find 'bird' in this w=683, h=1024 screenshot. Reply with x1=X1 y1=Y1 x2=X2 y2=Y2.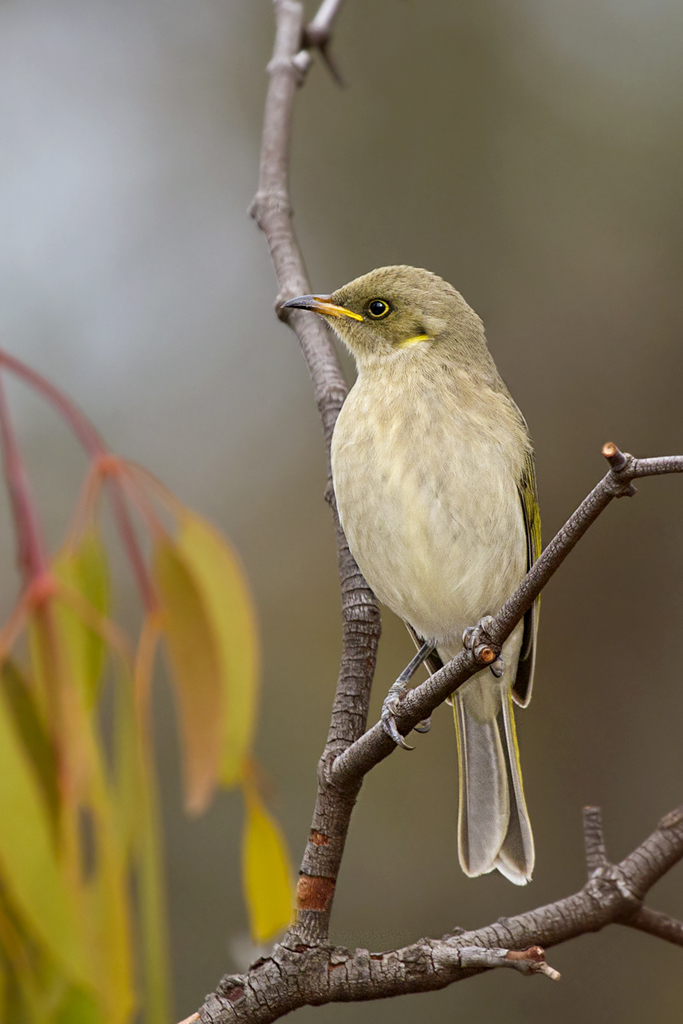
x1=269 y1=248 x2=557 y2=887.
